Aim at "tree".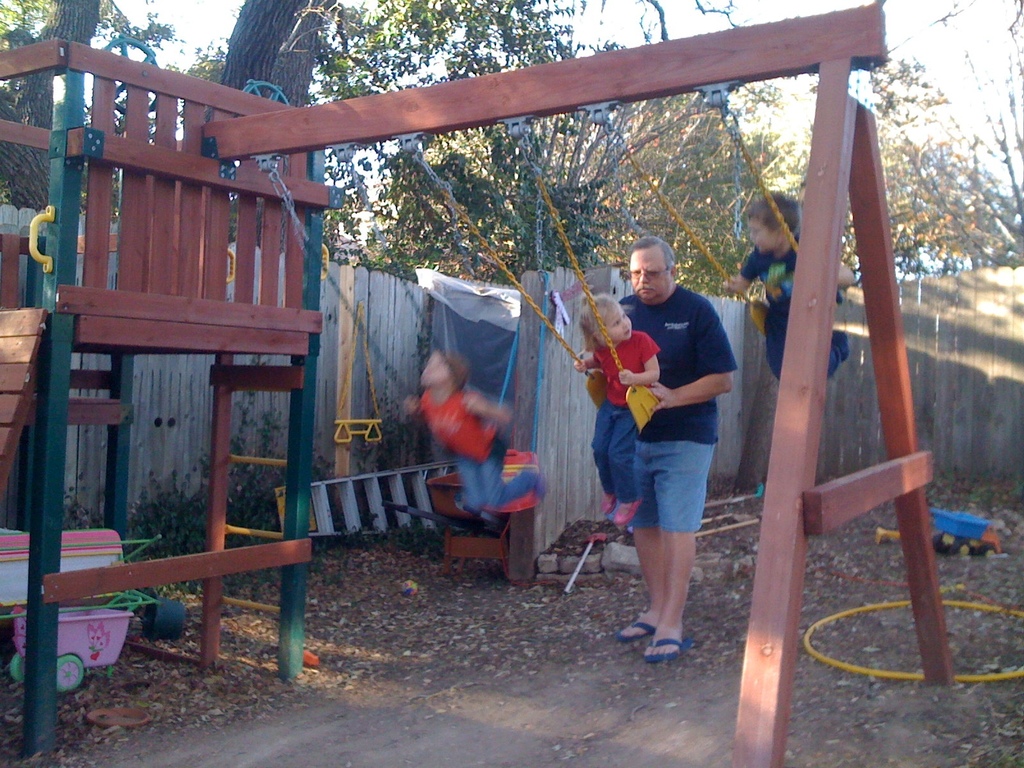
Aimed at BBox(893, 0, 1023, 271).
